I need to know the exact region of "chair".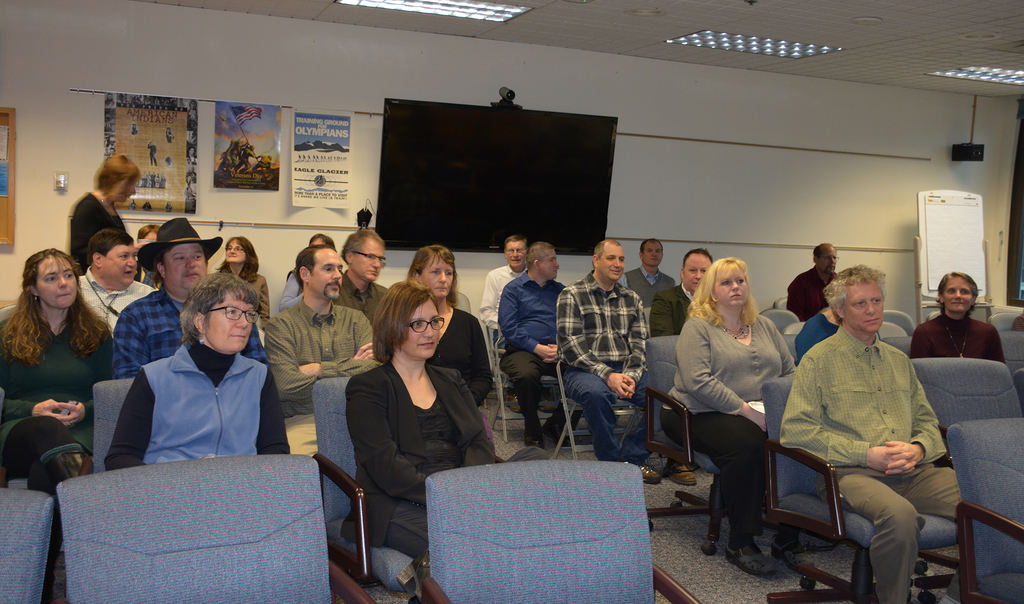
Region: 47,457,378,603.
